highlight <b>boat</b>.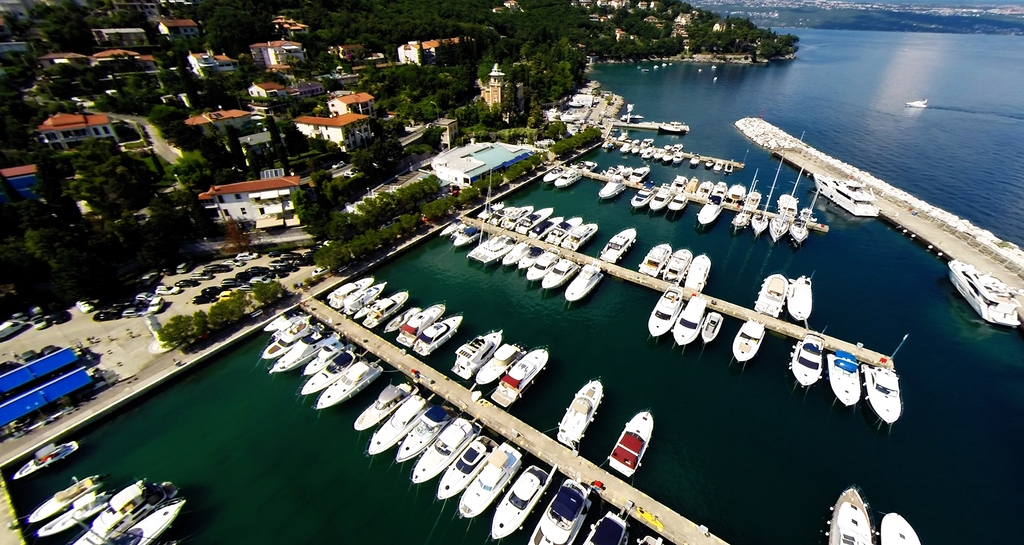
Highlighted region: (x1=478, y1=199, x2=497, y2=223).
